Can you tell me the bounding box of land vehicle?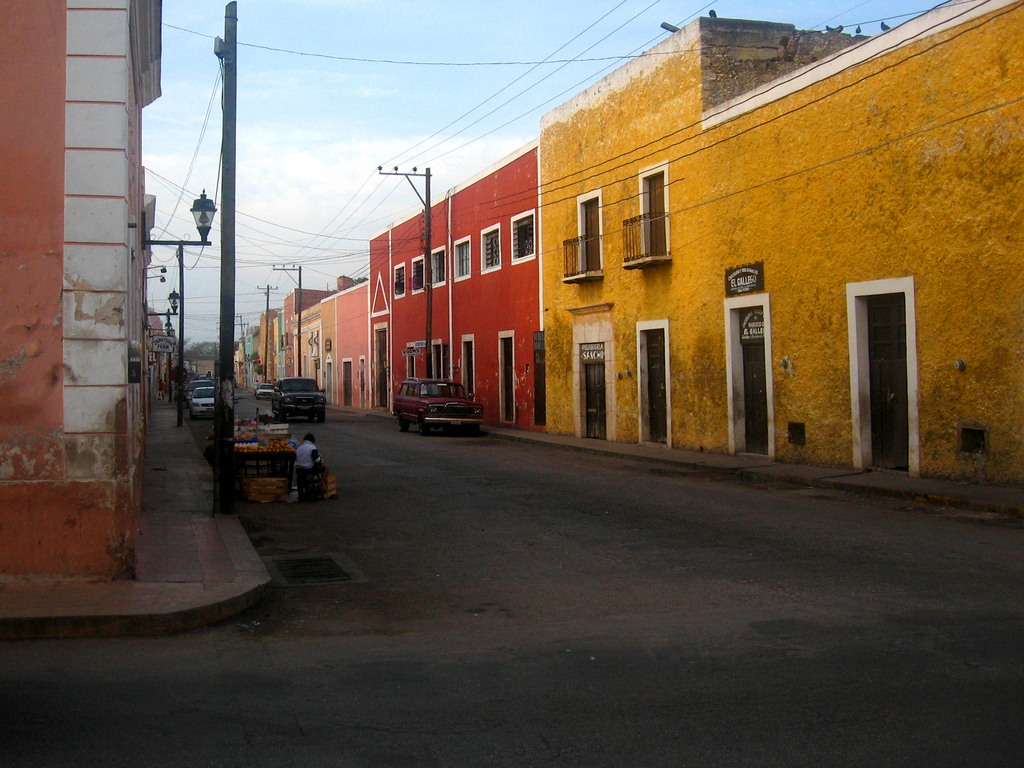
locate(182, 379, 211, 407).
